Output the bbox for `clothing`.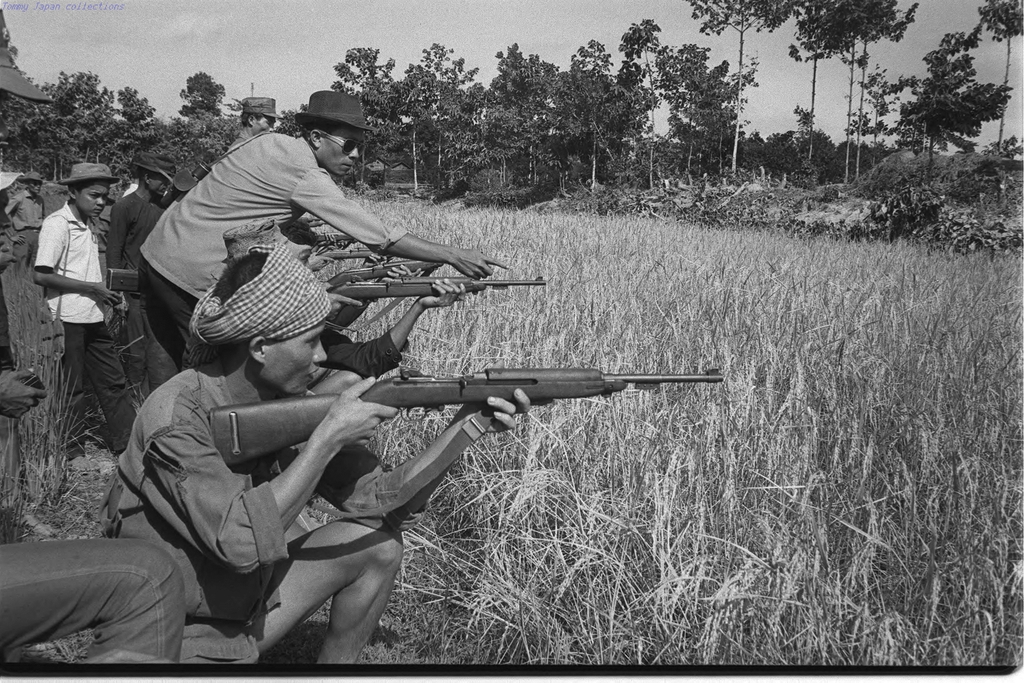
BBox(339, 330, 406, 378).
